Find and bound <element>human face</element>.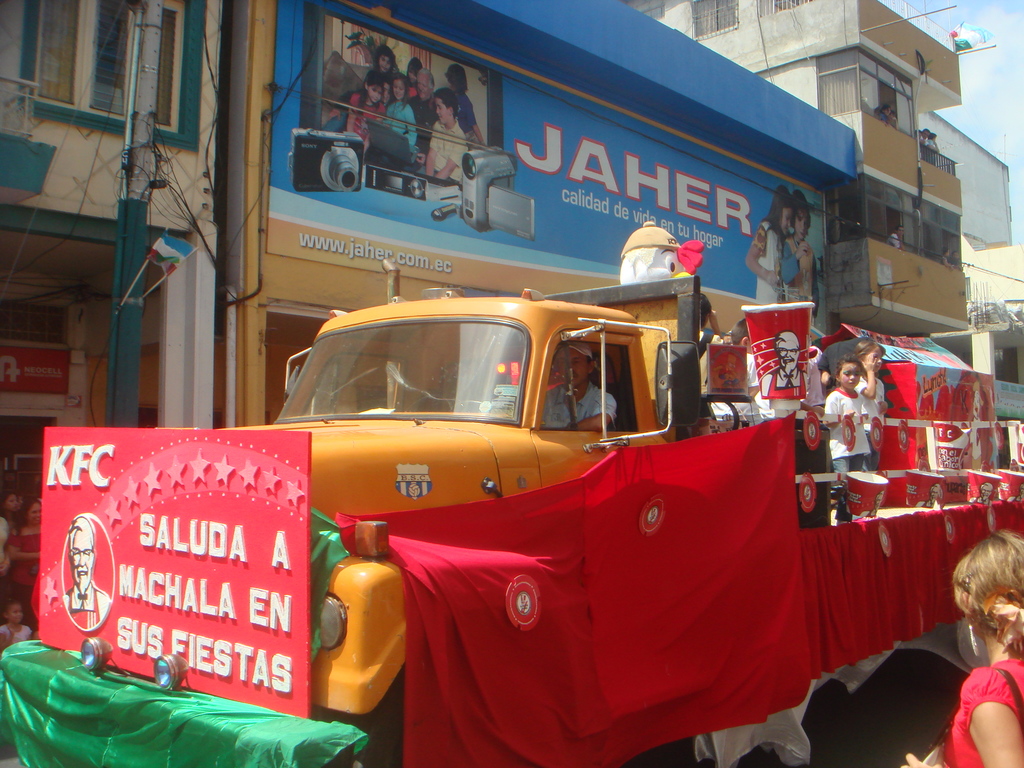
Bound: <box>865,352,882,373</box>.
